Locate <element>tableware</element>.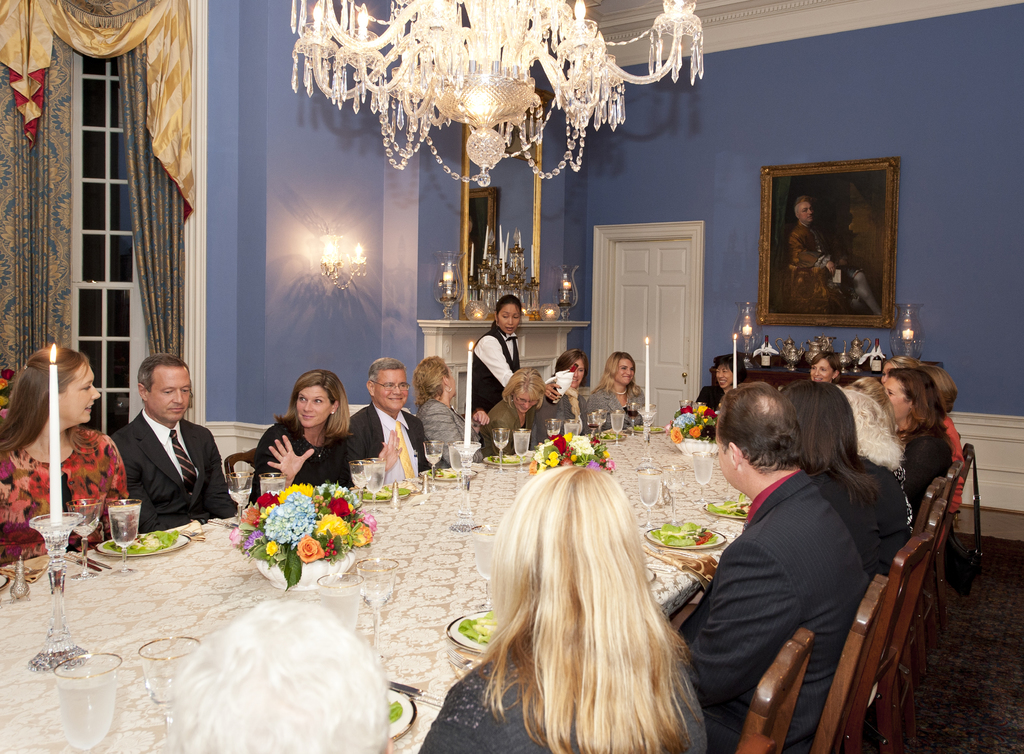
Bounding box: [5,548,31,605].
